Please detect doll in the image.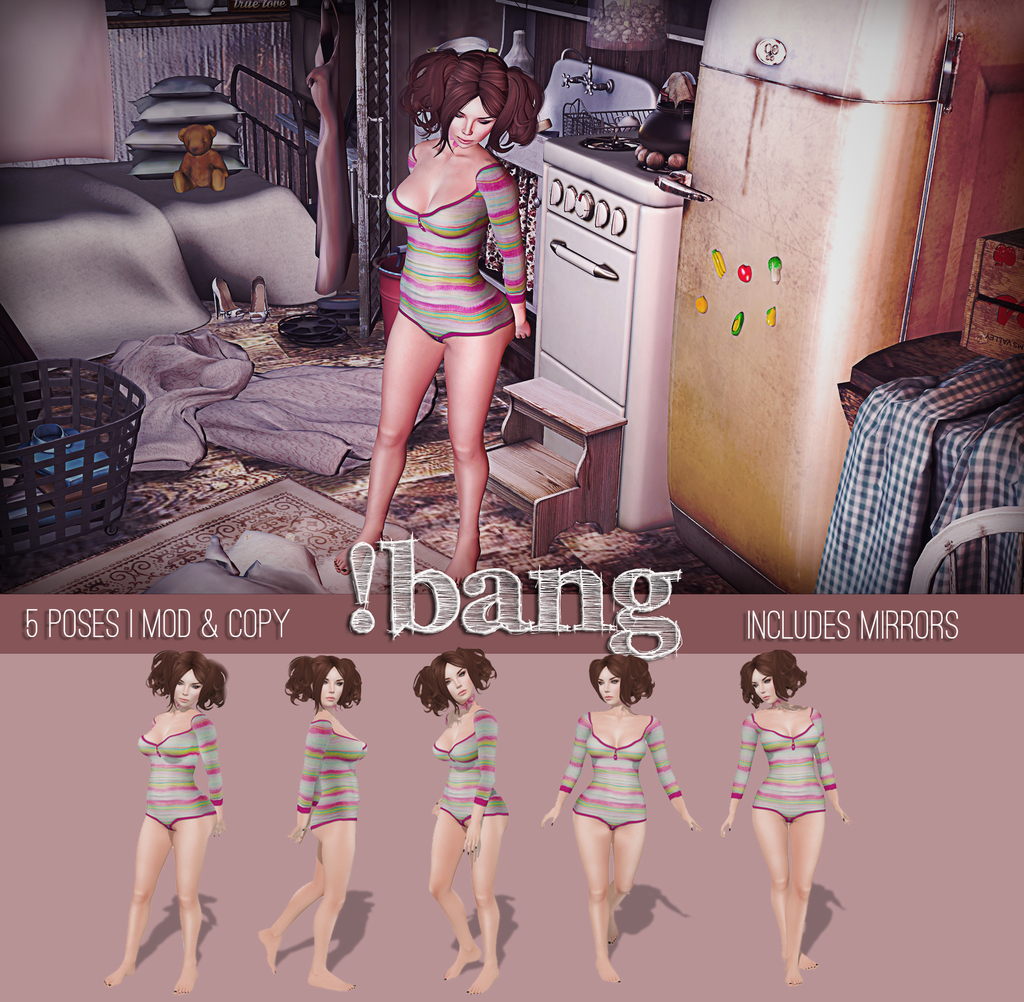
[424,648,522,1001].
